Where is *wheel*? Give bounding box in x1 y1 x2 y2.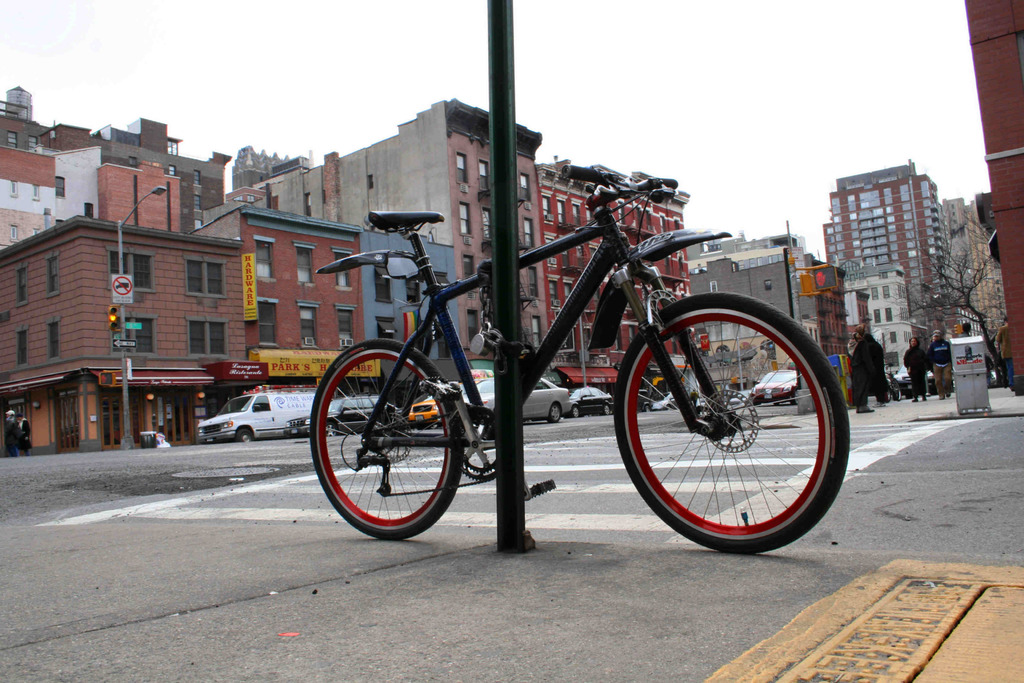
641 402 651 411.
